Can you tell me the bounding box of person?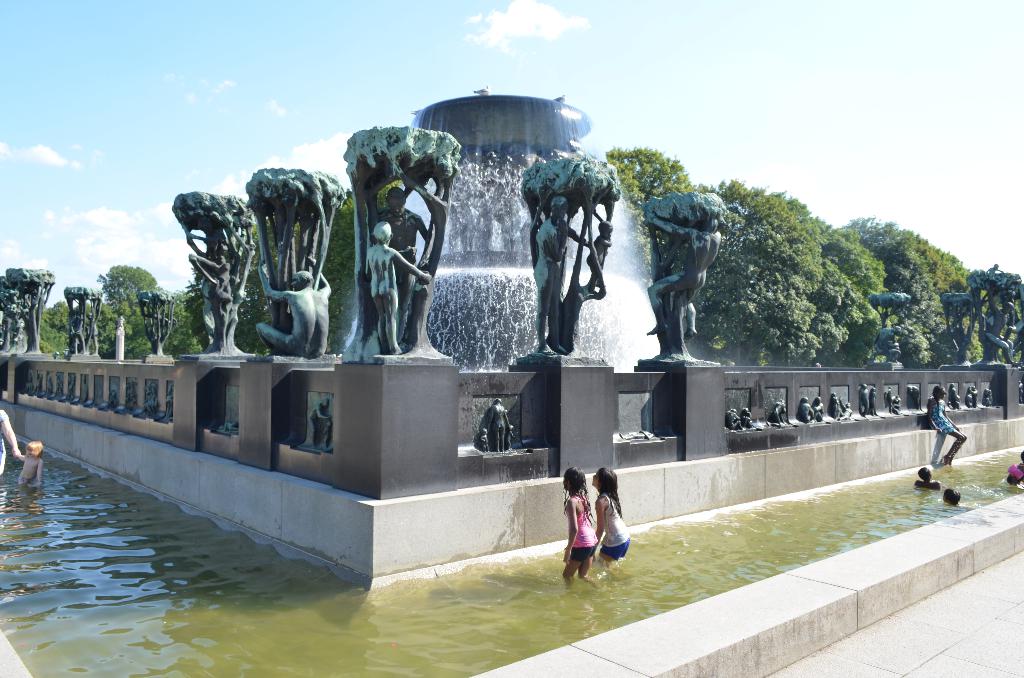
left=913, top=465, right=940, bottom=491.
